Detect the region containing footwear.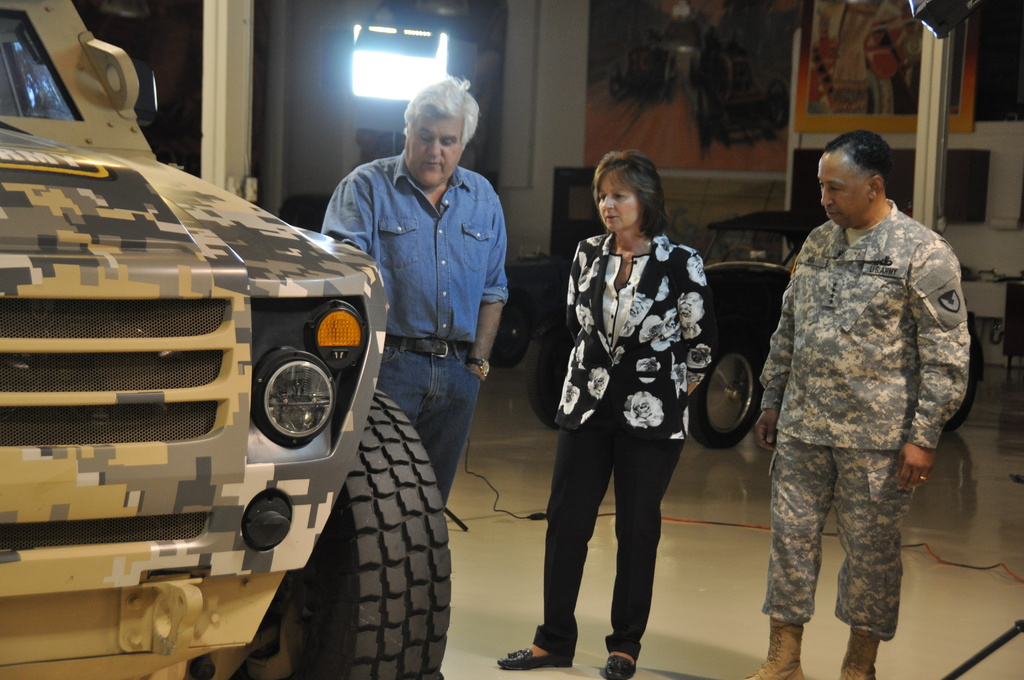
select_region(838, 628, 879, 679).
